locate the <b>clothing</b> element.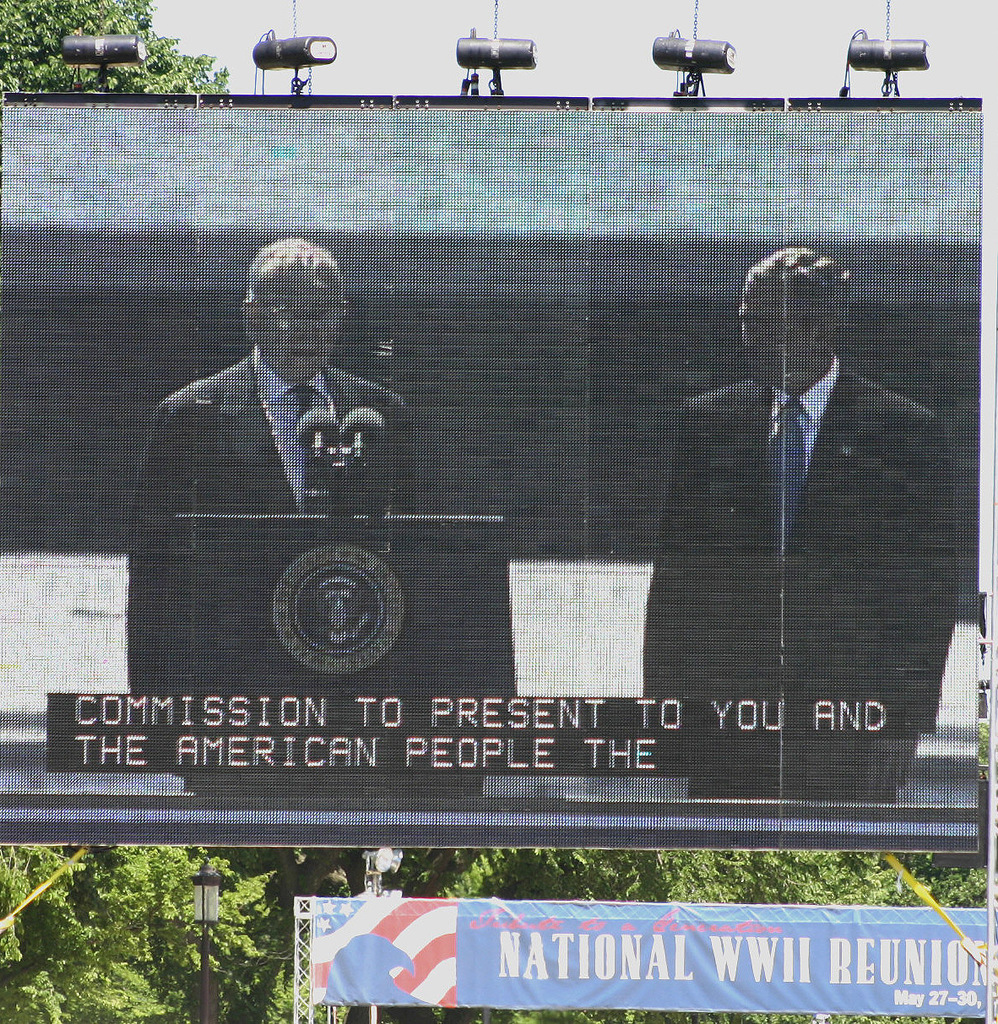
Element bbox: BBox(118, 353, 421, 696).
